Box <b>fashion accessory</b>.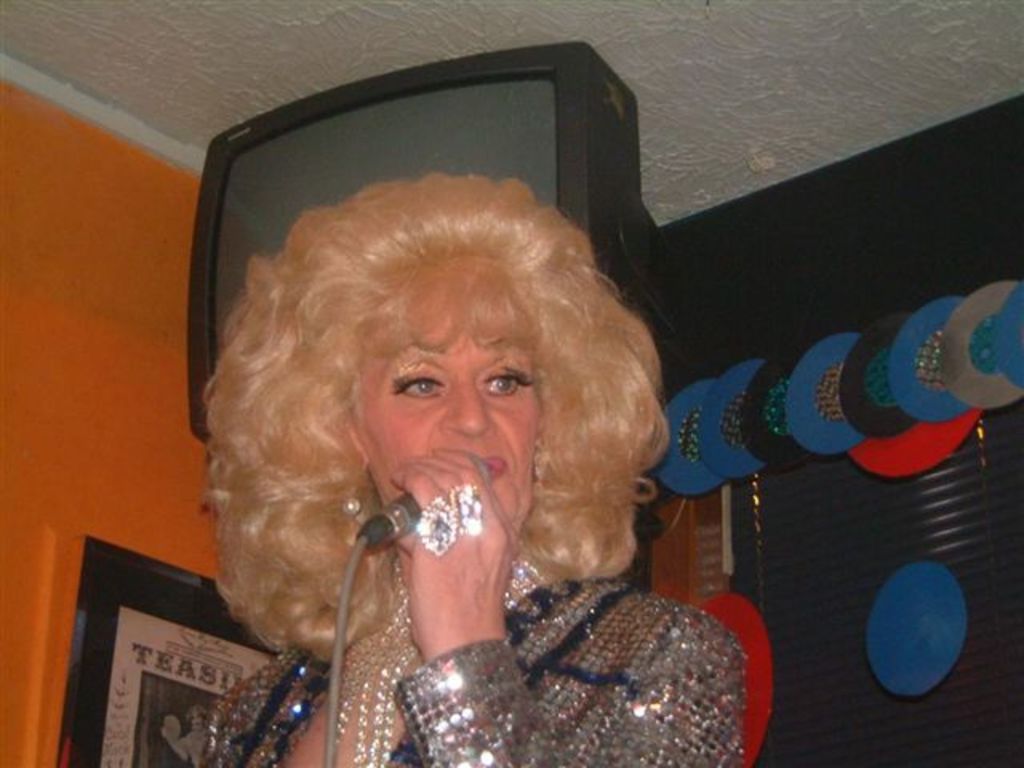
411,493,456,560.
